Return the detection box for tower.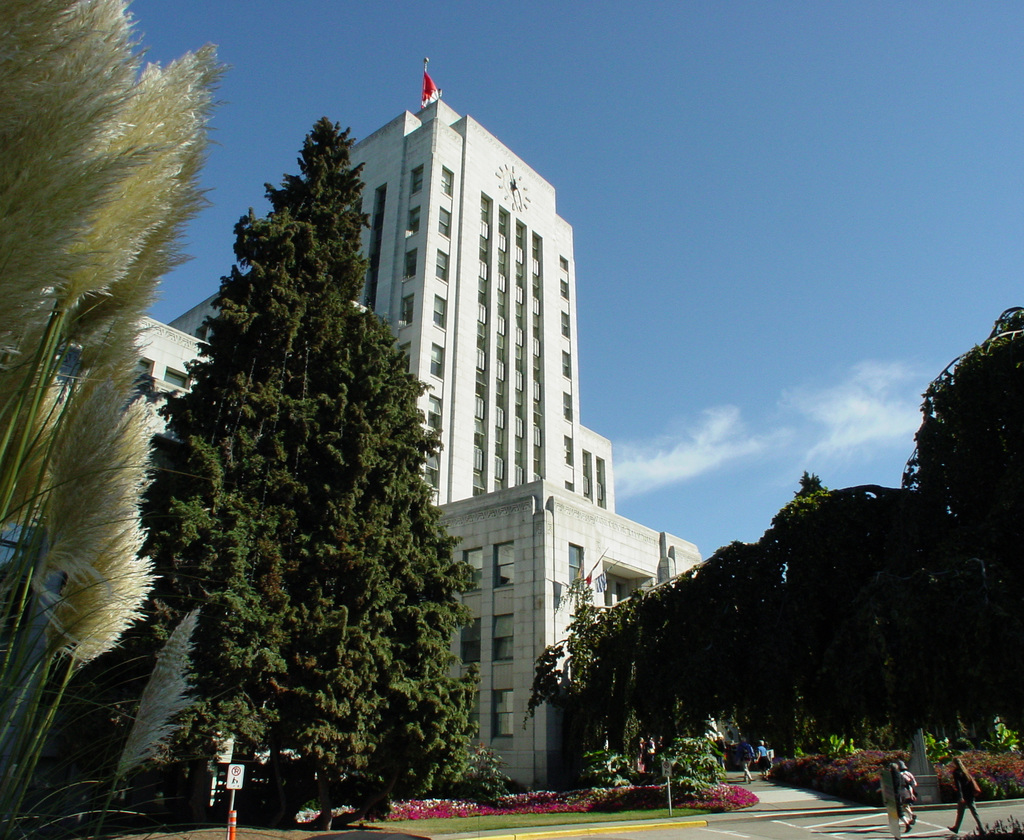
162/92/708/789.
